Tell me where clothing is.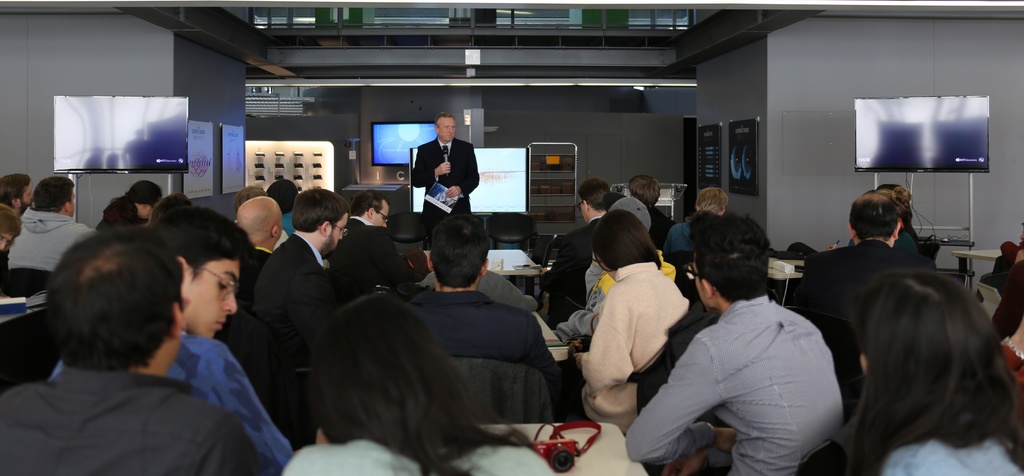
clothing is at region(883, 450, 1023, 475).
